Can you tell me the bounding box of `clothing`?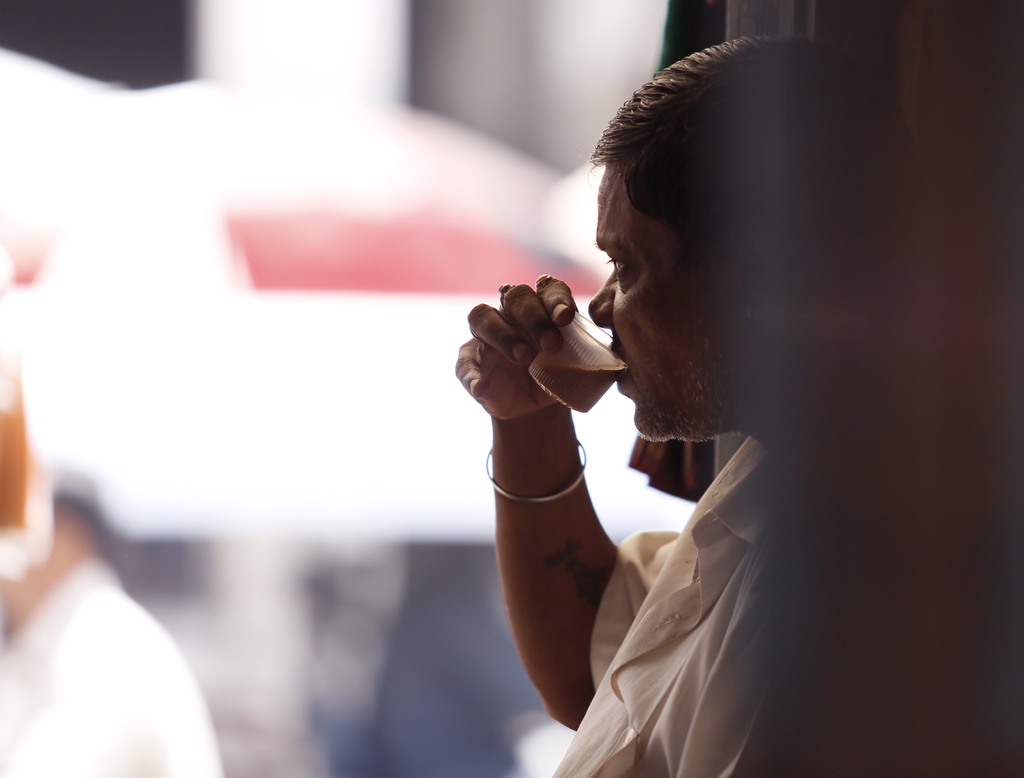
<region>529, 426, 779, 777</region>.
